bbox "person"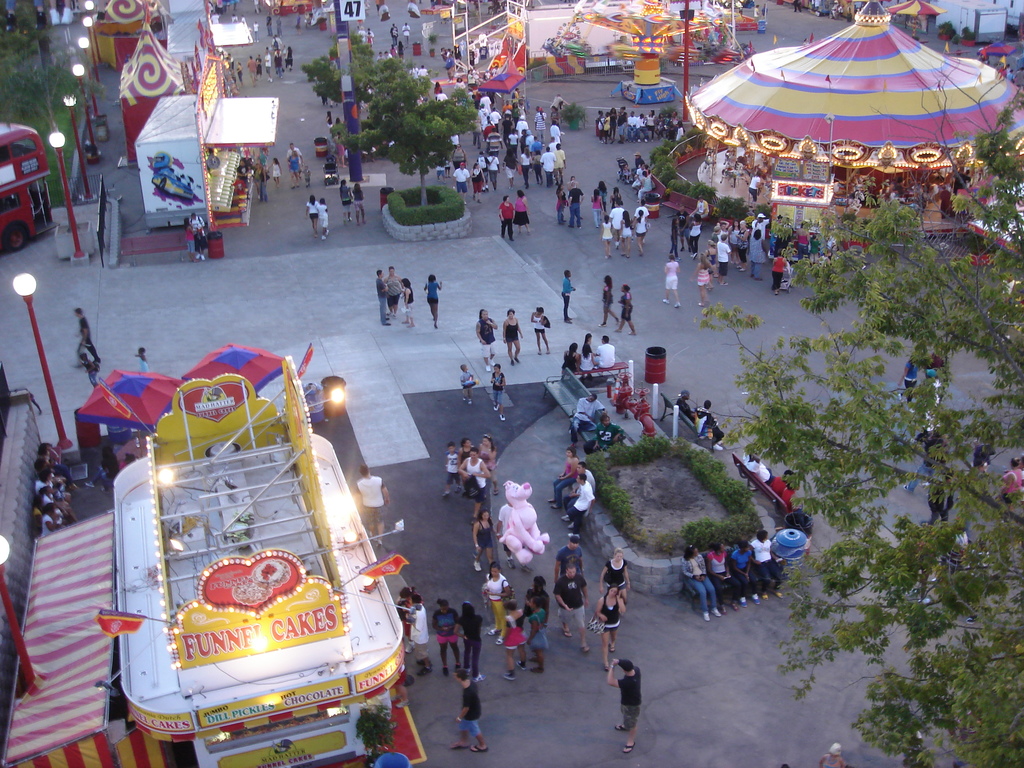
rect(570, 416, 600, 450)
